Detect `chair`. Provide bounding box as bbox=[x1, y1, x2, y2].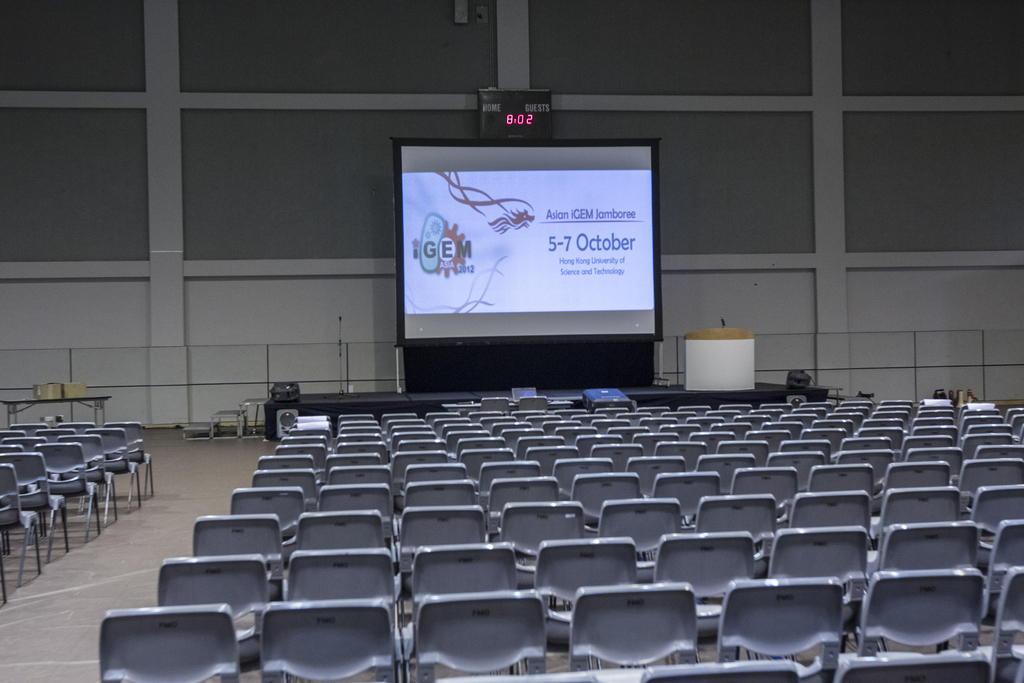
bbox=[877, 461, 950, 486].
